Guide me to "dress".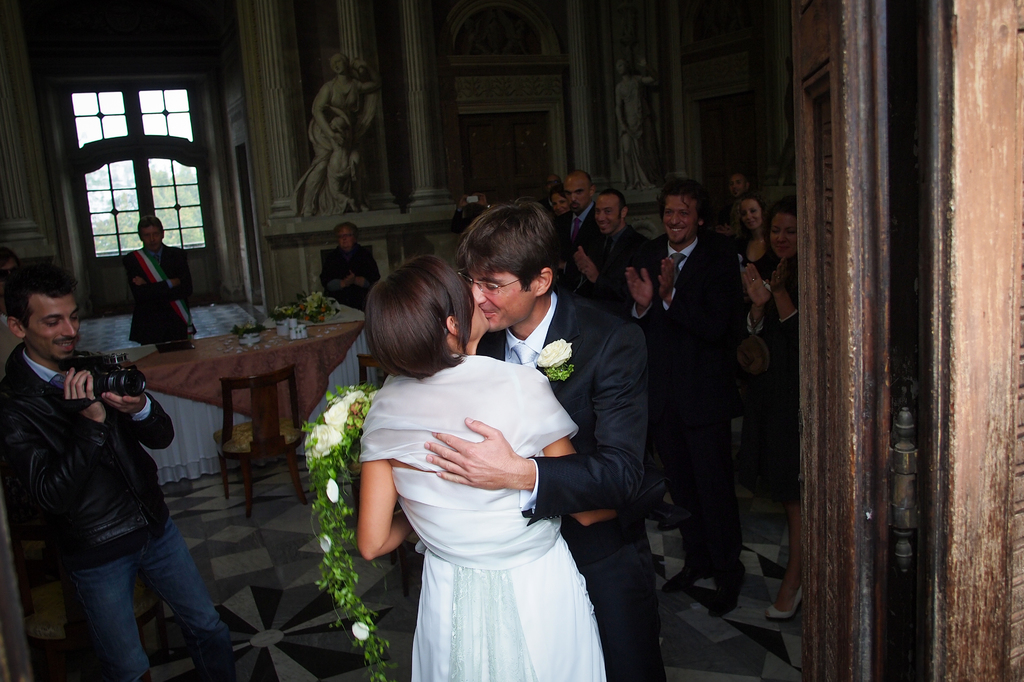
Guidance: 396 366 605 681.
